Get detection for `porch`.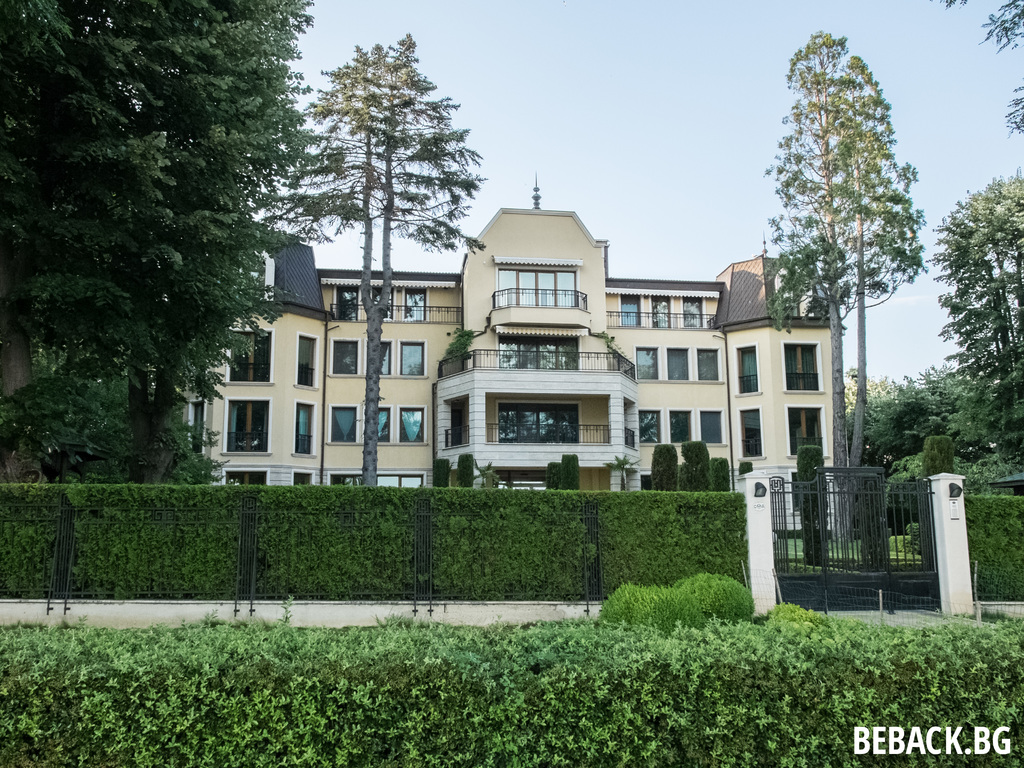
Detection: [196, 412, 322, 452].
